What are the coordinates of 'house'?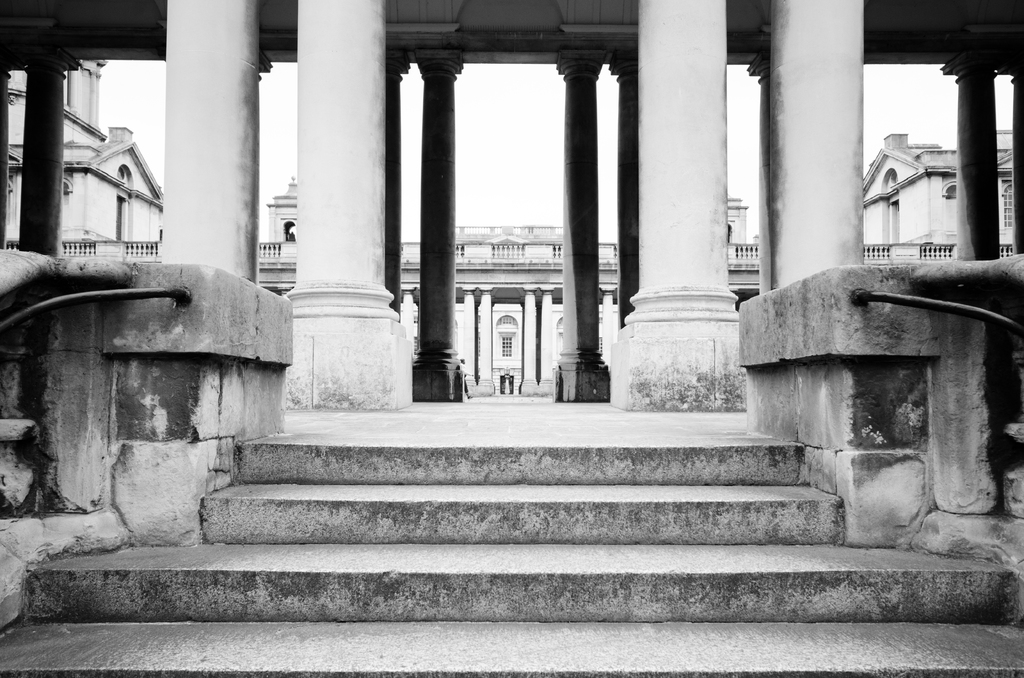
[0,2,1023,677].
